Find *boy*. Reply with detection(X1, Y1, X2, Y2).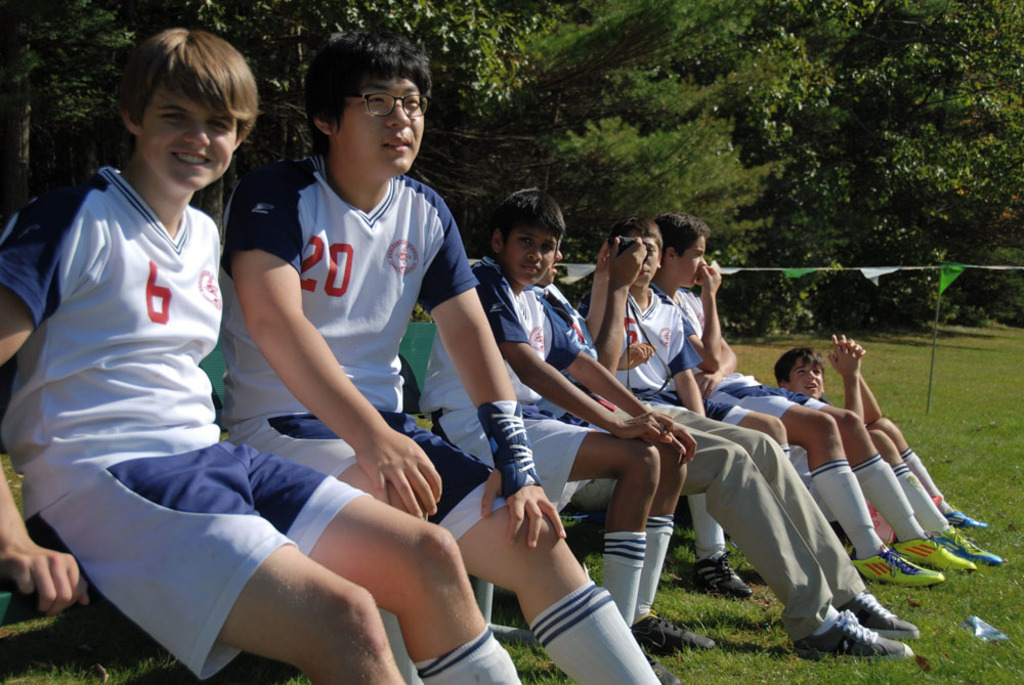
detection(651, 208, 976, 589).
